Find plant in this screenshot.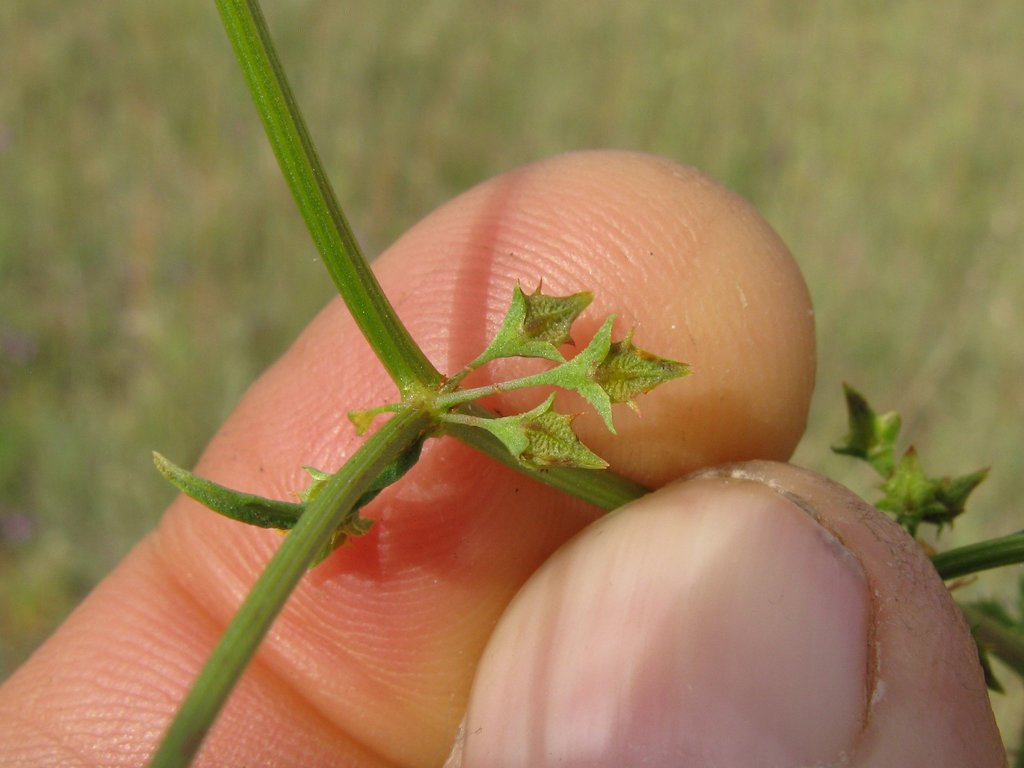
The bounding box for plant is box(130, 0, 1023, 767).
